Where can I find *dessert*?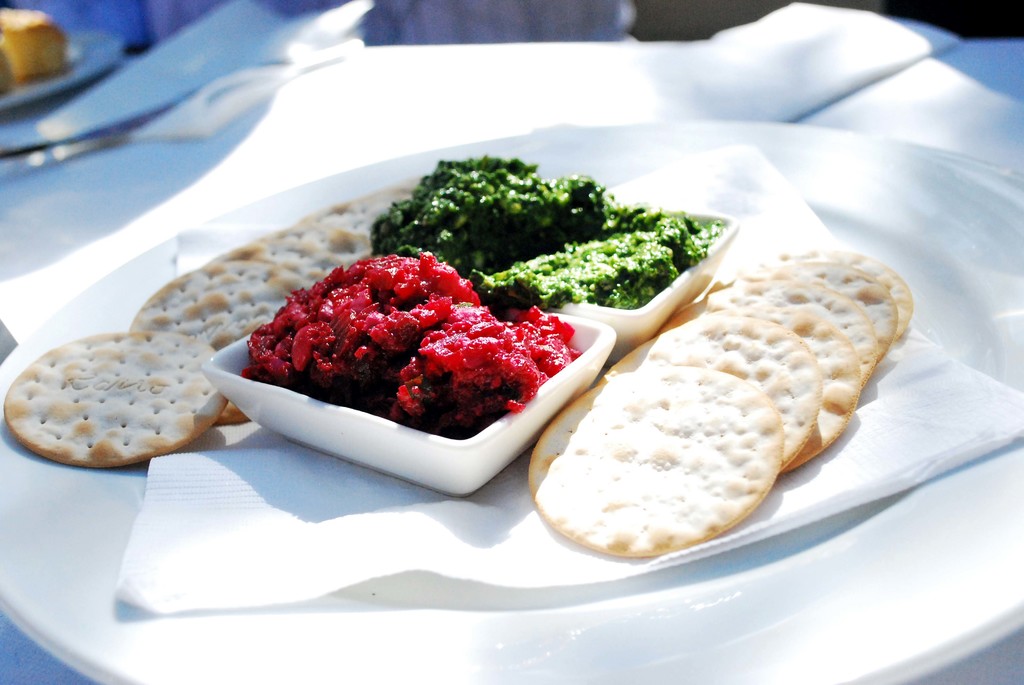
You can find it at {"x1": 751, "y1": 249, "x2": 914, "y2": 337}.
